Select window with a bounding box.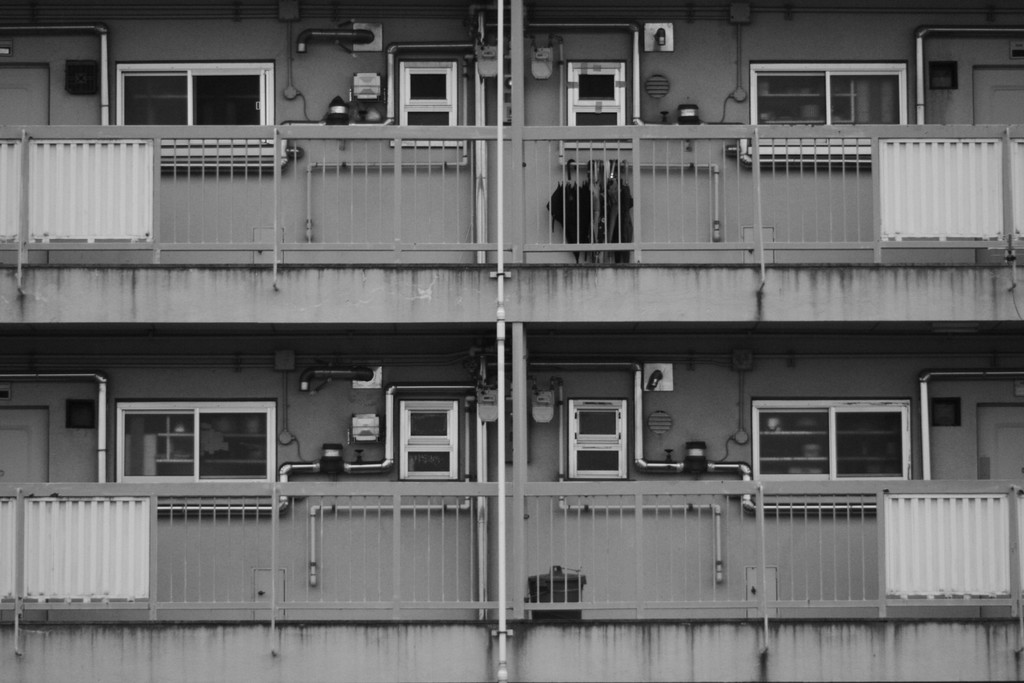
(390,58,461,145).
